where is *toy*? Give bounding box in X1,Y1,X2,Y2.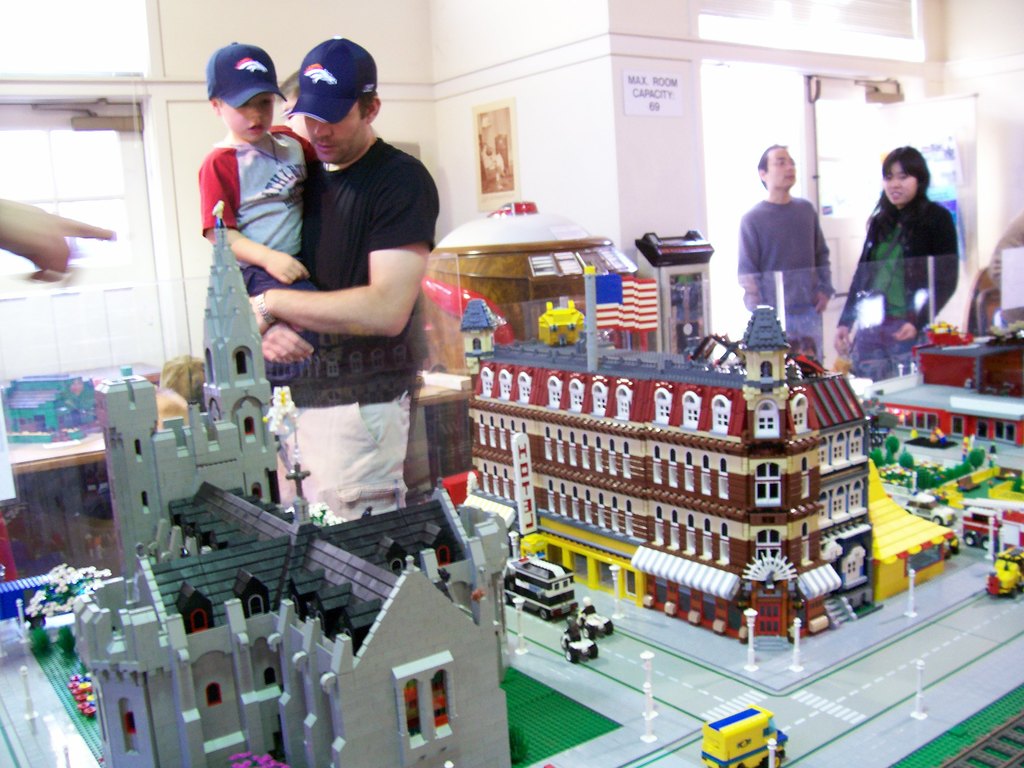
19,481,516,767.
